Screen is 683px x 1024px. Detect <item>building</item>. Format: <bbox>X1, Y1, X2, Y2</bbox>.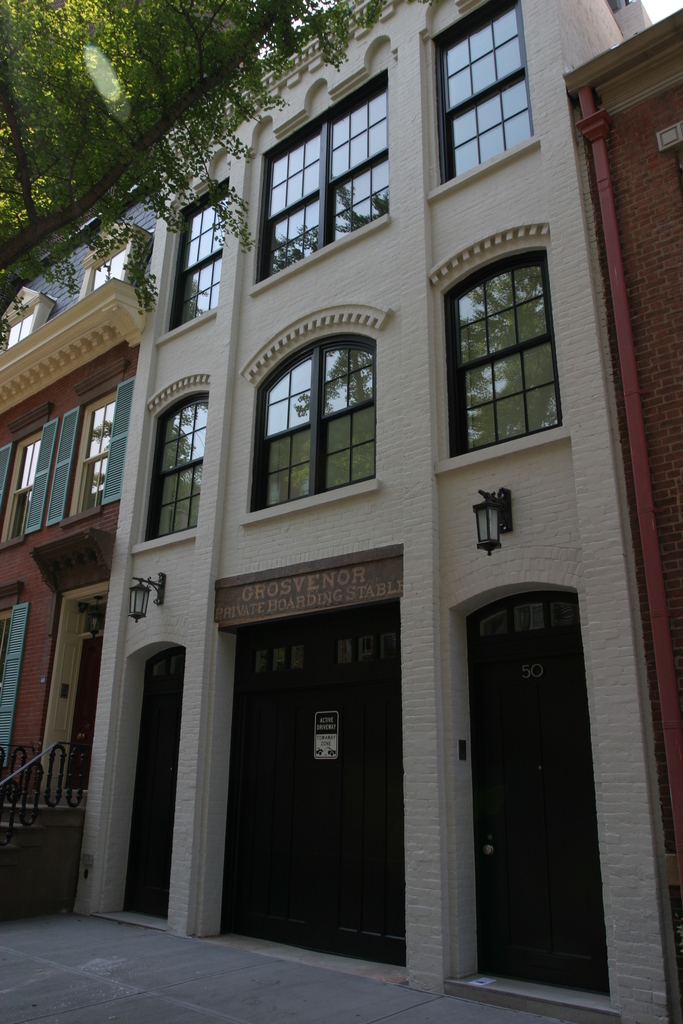
<bbox>0, 183, 142, 927</bbox>.
